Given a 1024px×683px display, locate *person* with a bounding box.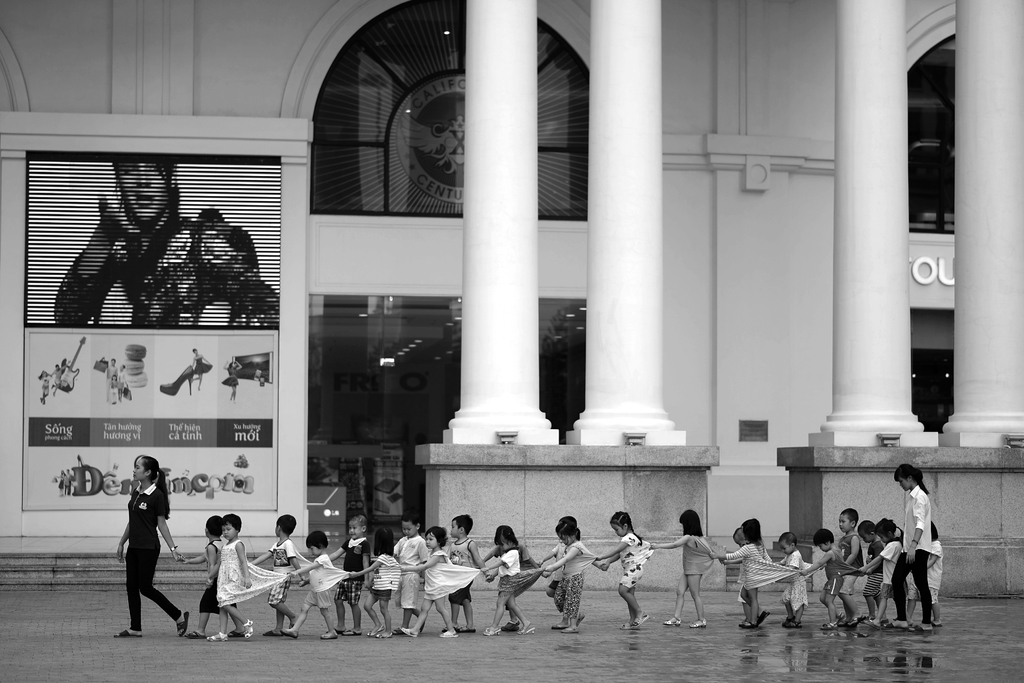
Located: (left=486, top=525, right=533, bottom=639).
